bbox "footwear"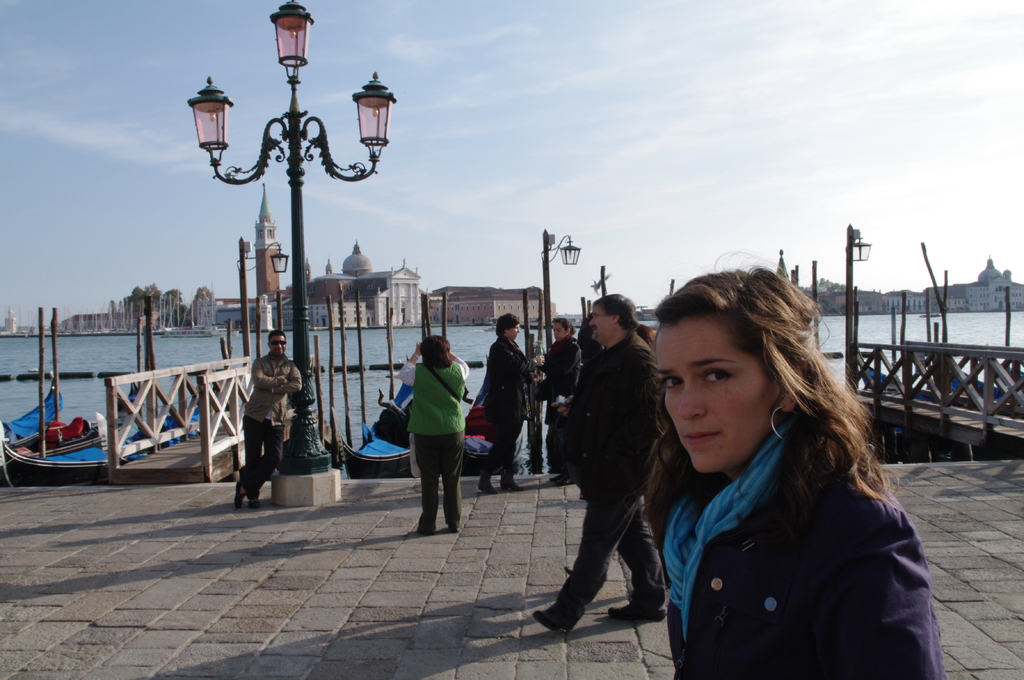
BBox(556, 480, 573, 487)
